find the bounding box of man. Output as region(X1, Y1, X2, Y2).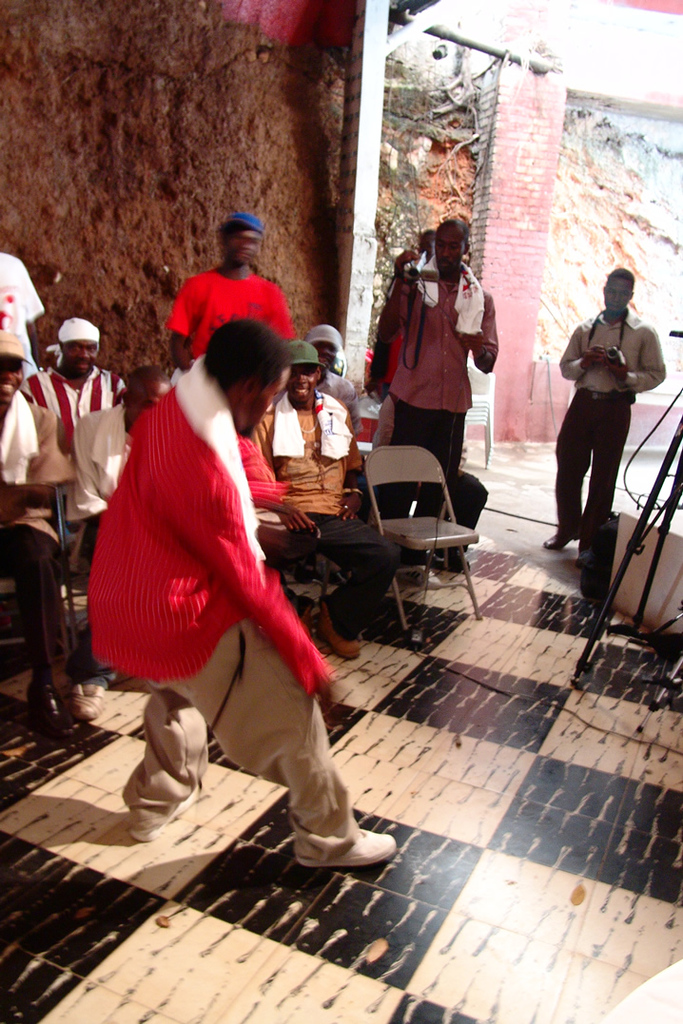
region(535, 271, 670, 574).
